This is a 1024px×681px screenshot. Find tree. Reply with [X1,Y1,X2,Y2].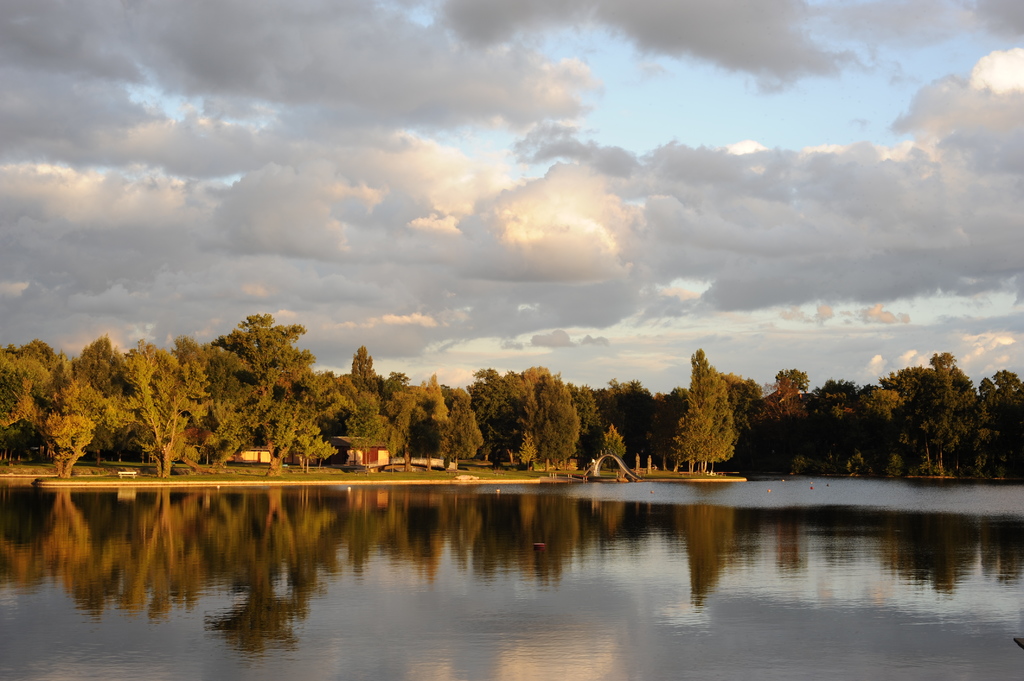
[979,369,1023,476].
